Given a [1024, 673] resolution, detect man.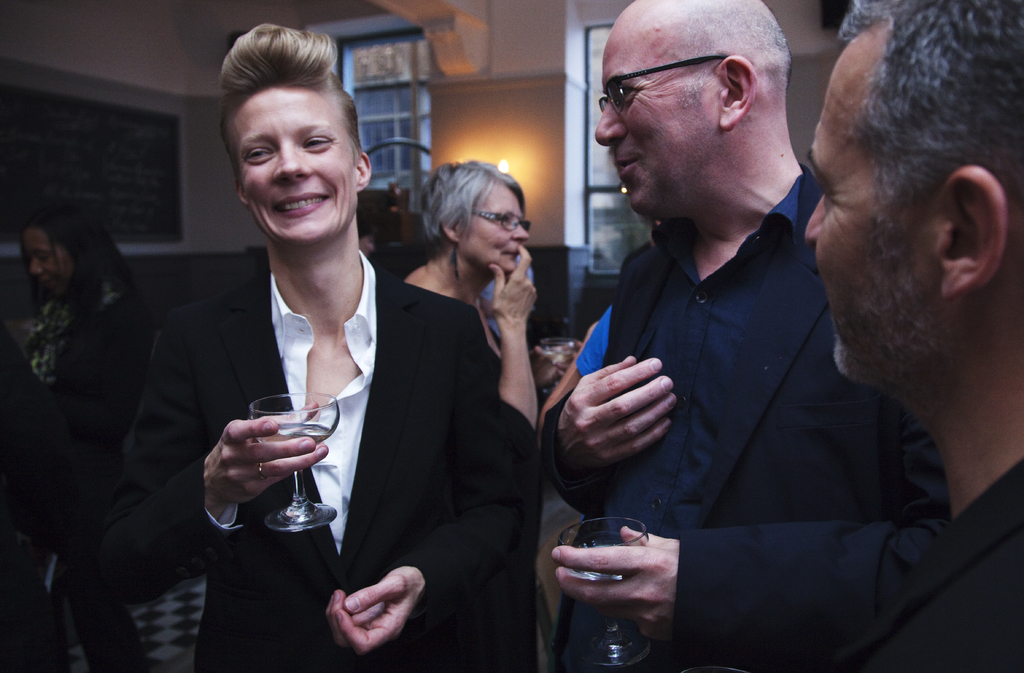
bbox=(56, 22, 502, 672).
